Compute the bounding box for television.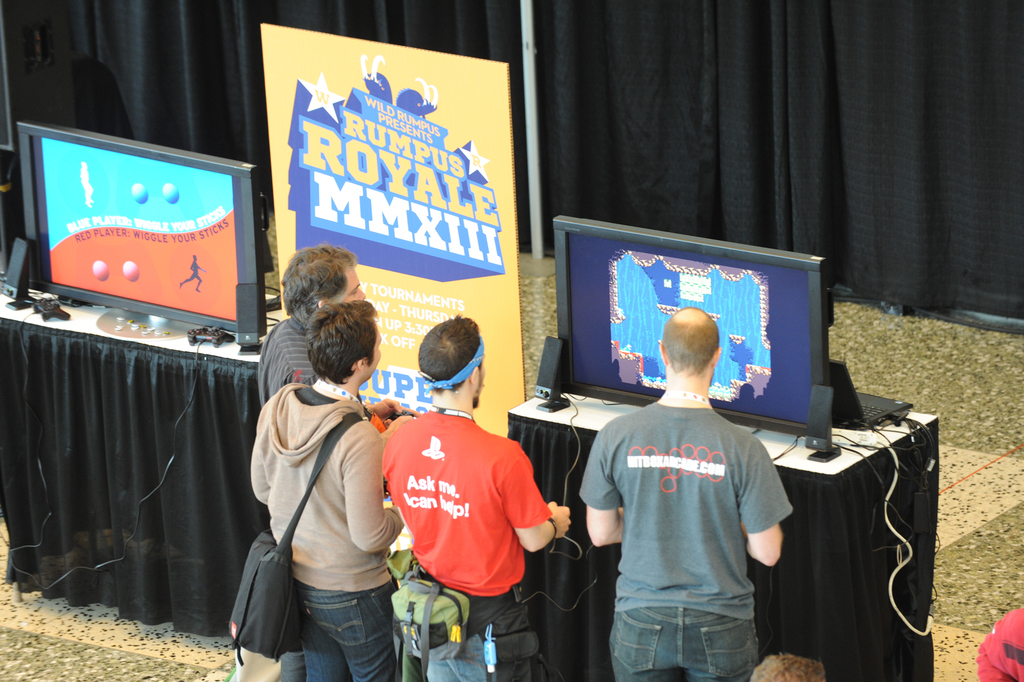
select_region(15, 118, 264, 339).
